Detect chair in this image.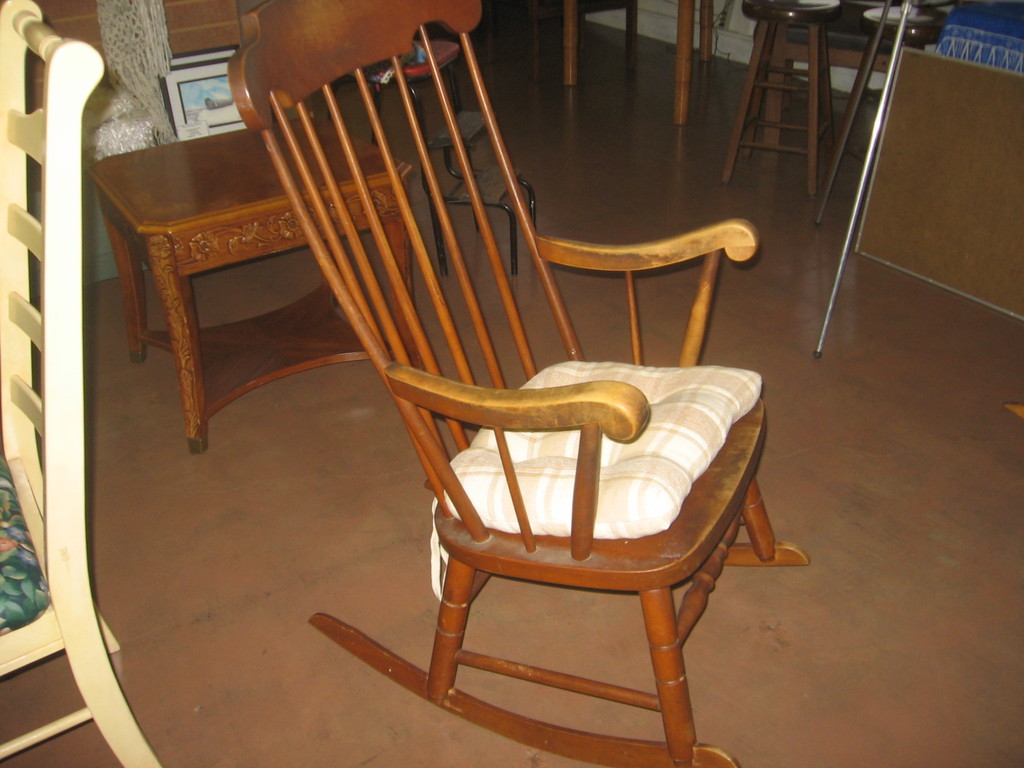
Detection: select_region(722, 0, 948, 198).
